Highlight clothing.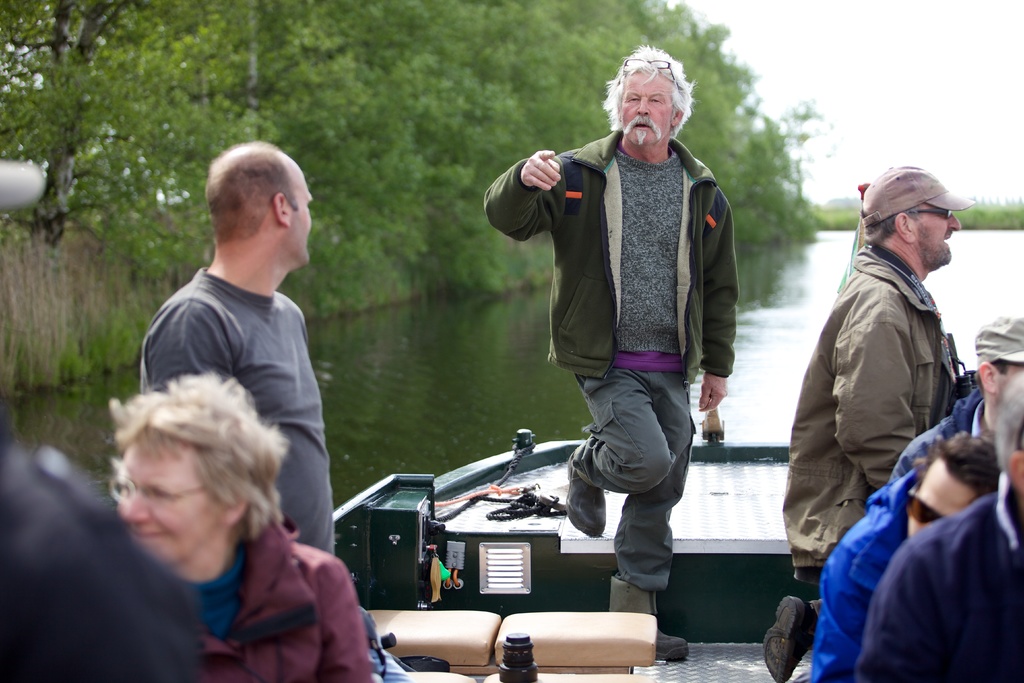
Highlighted region: bbox(836, 457, 1019, 677).
